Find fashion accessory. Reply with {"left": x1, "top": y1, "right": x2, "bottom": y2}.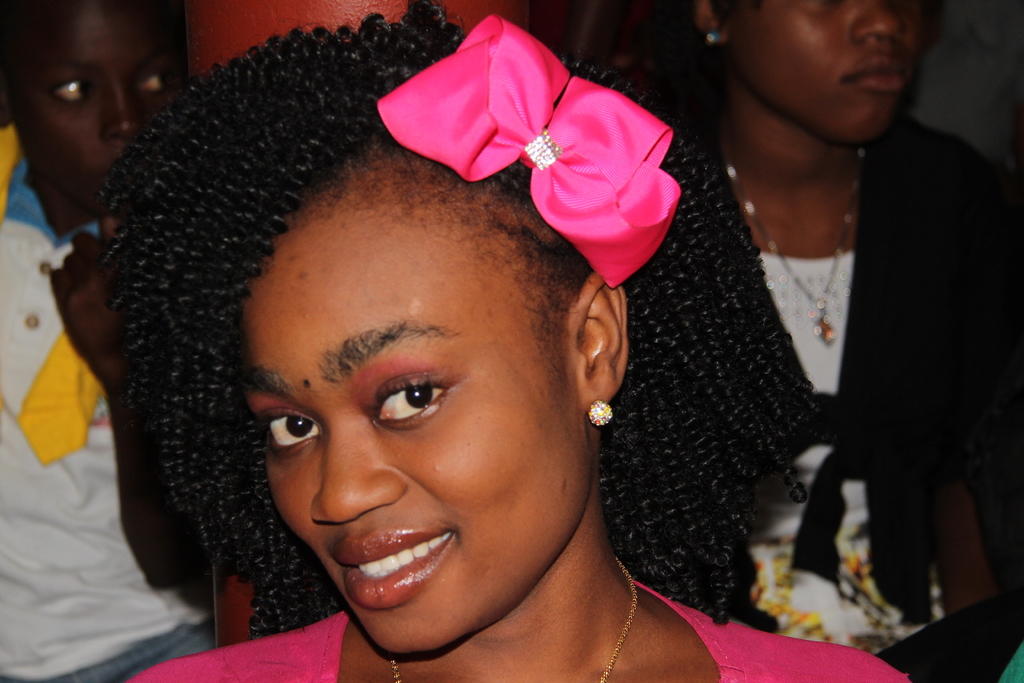
{"left": 702, "top": 26, "right": 721, "bottom": 49}.
